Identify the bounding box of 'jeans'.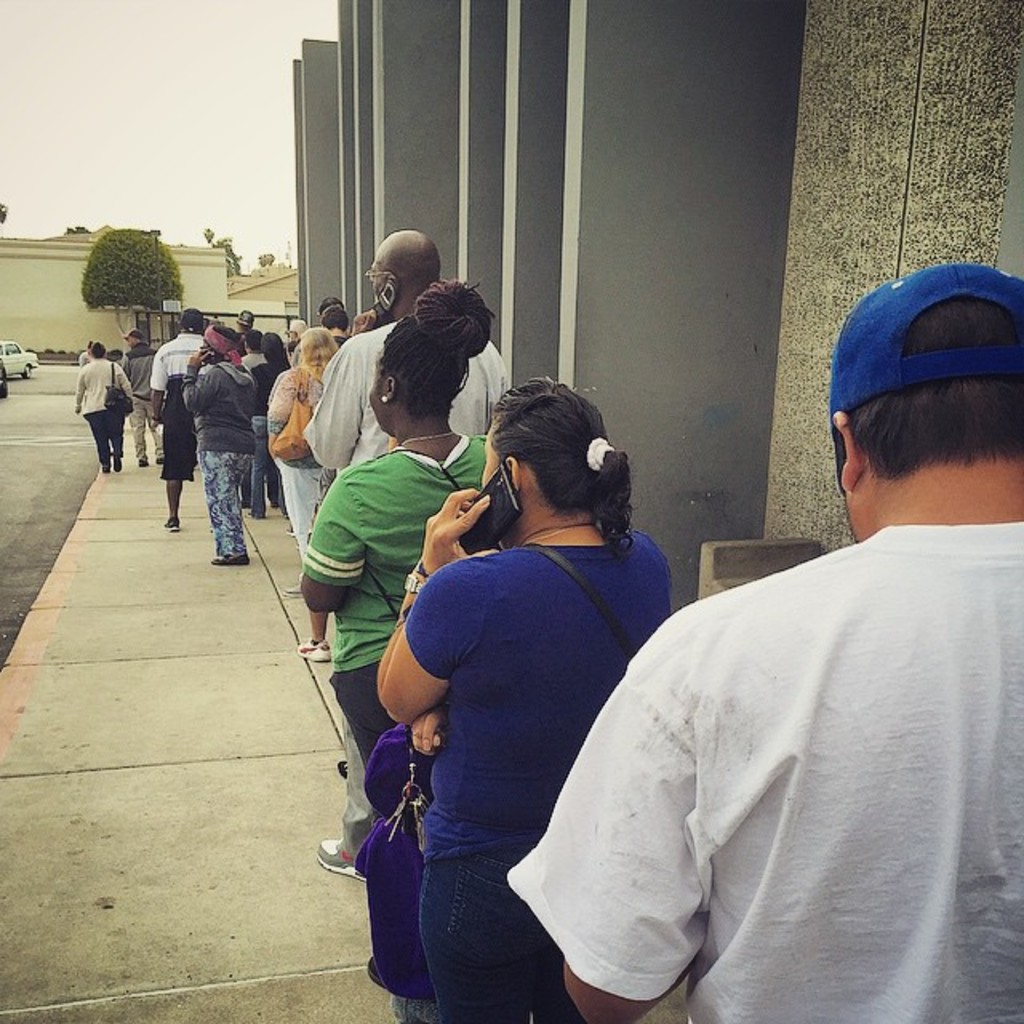
{"left": 246, "top": 469, "right": 278, "bottom": 499}.
